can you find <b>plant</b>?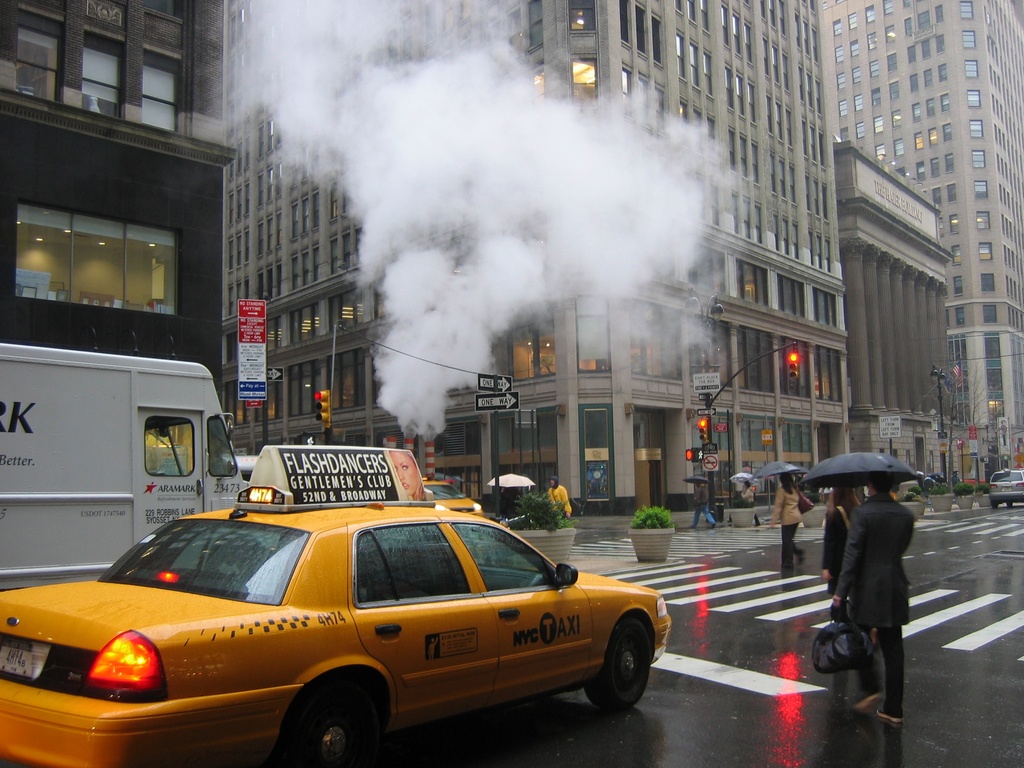
Yes, bounding box: [left=929, top=479, right=948, bottom=495].
